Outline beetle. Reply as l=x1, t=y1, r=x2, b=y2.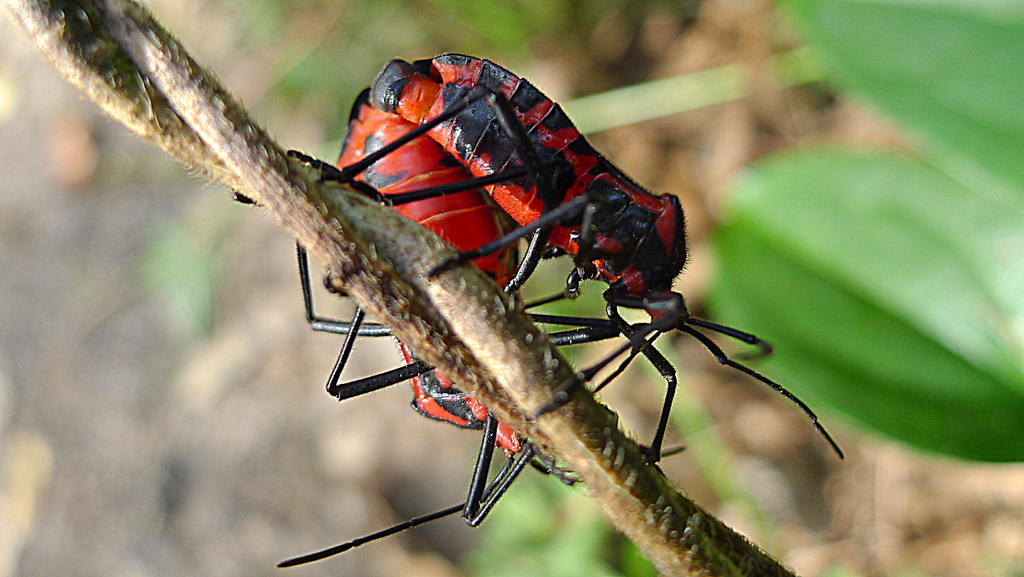
l=312, t=38, r=831, b=486.
